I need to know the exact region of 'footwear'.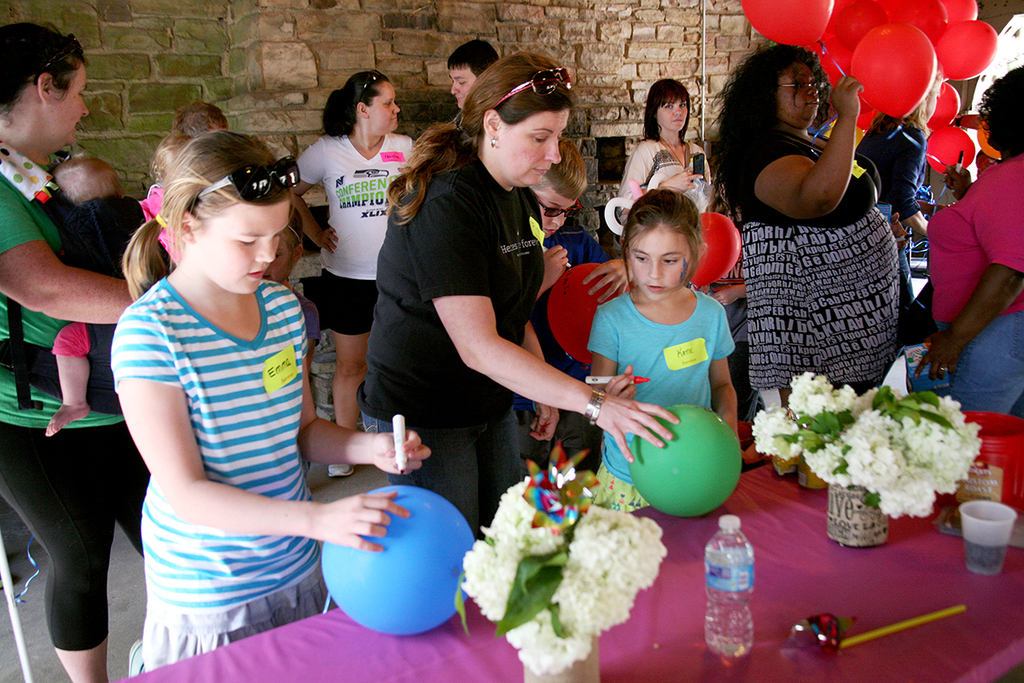
Region: box(326, 453, 353, 479).
